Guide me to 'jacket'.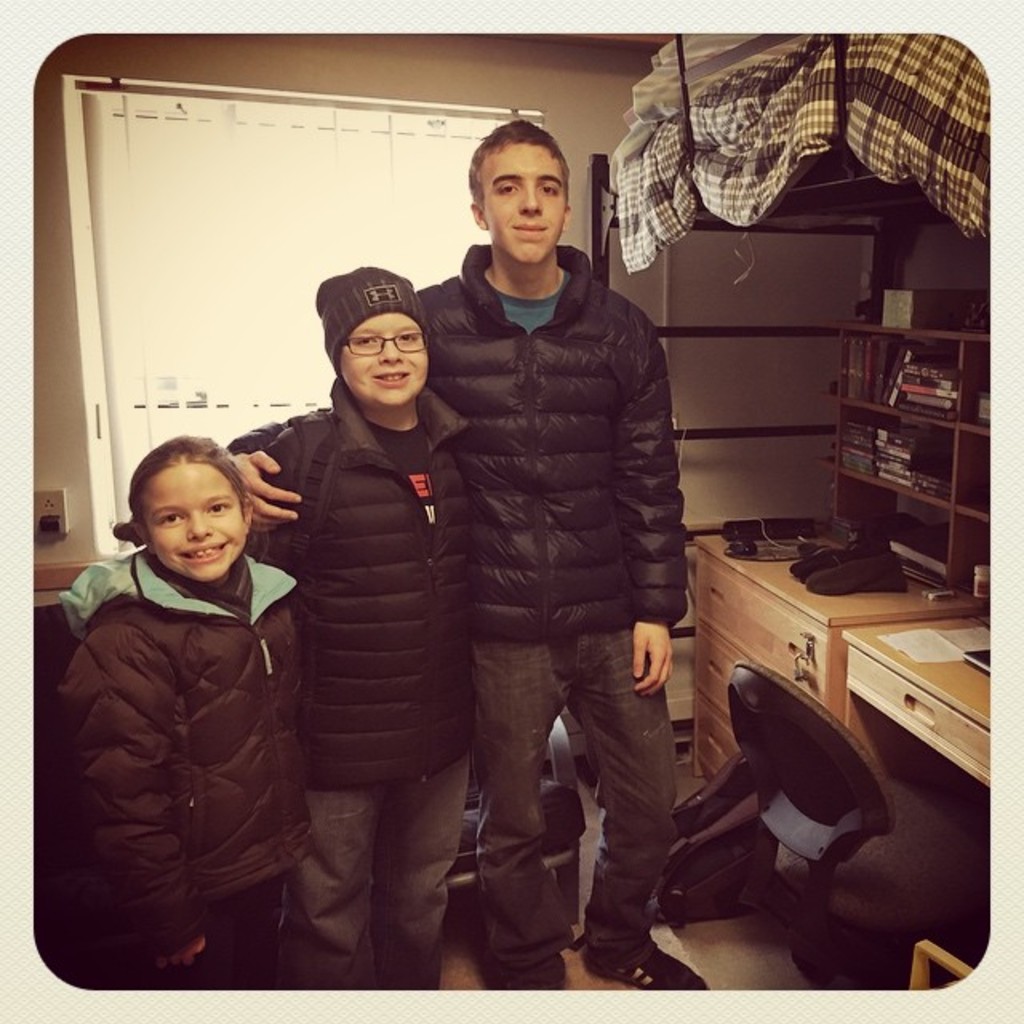
Guidance: {"left": 37, "top": 469, "right": 315, "bottom": 958}.
